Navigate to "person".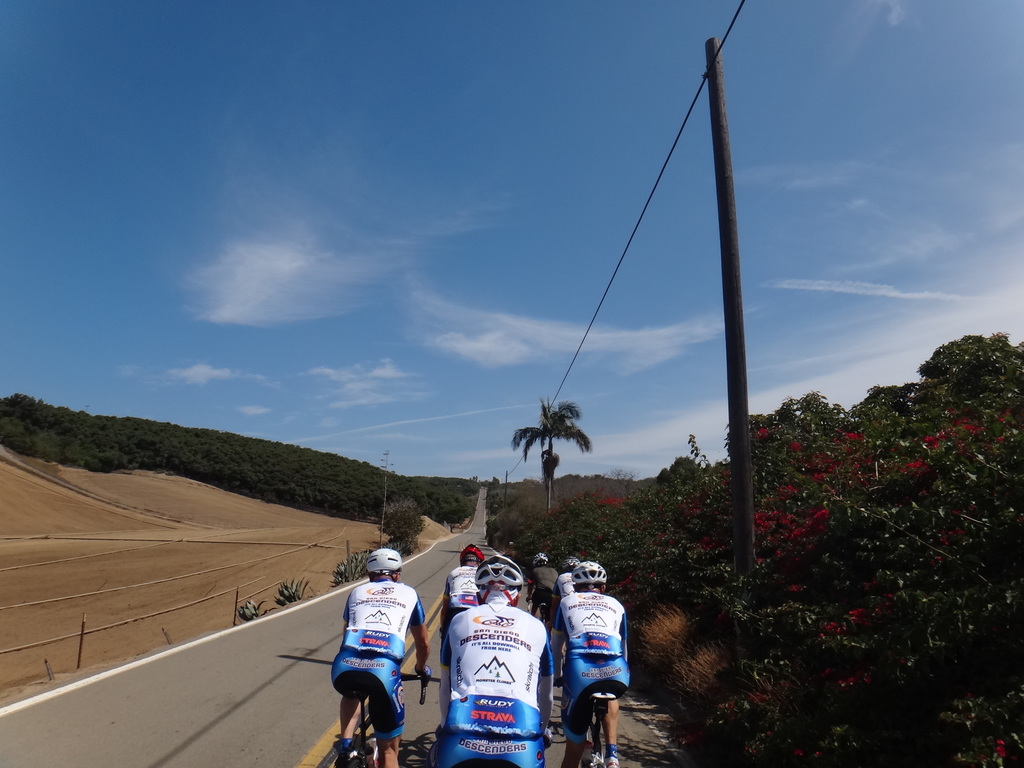
Navigation target: bbox(328, 552, 416, 758).
